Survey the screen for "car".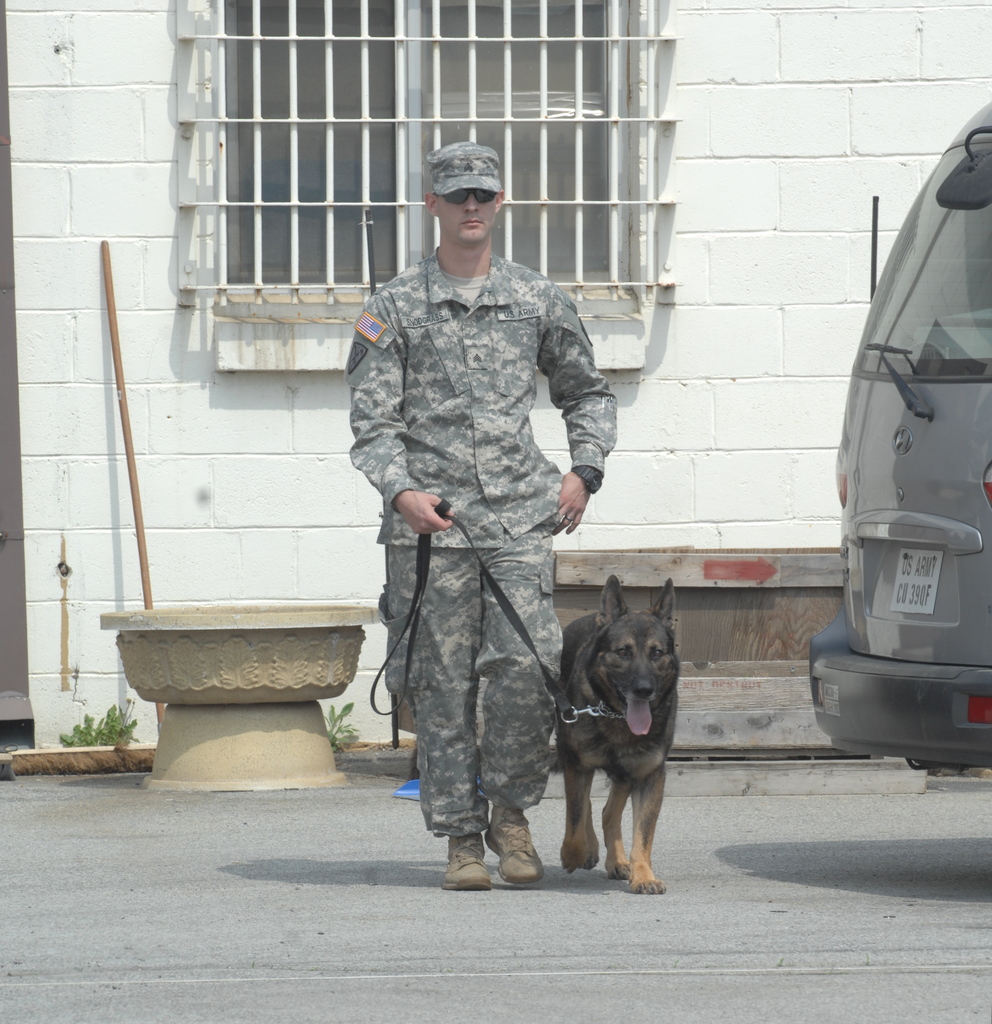
Survey found: region(825, 180, 981, 835).
